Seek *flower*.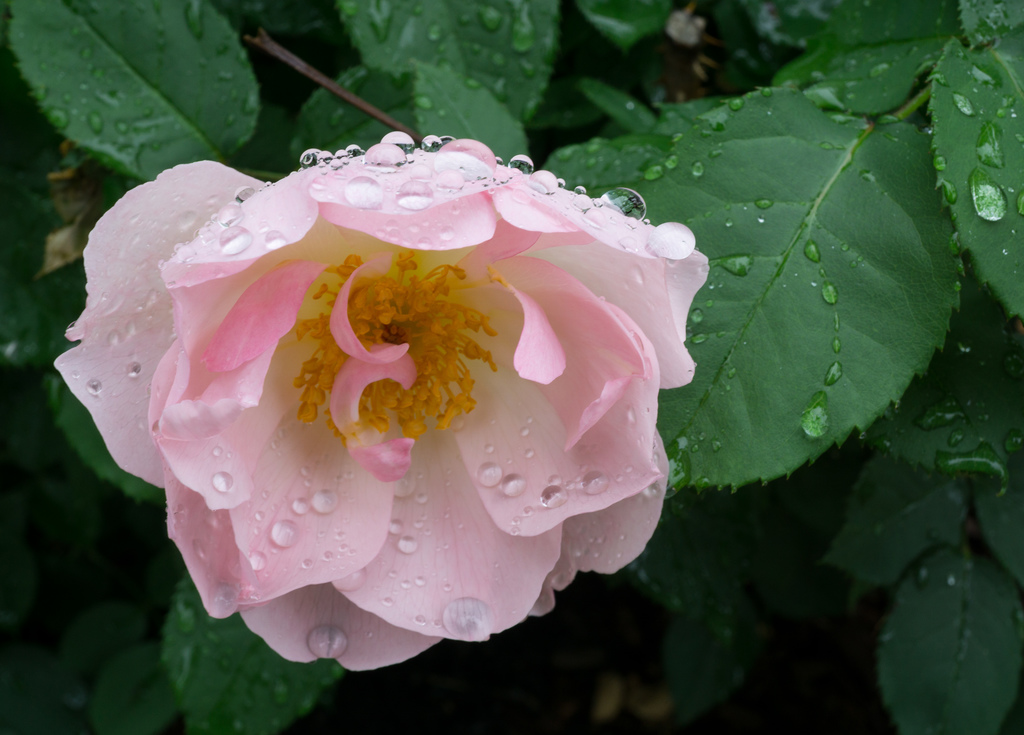
<region>46, 112, 715, 667</region>.
